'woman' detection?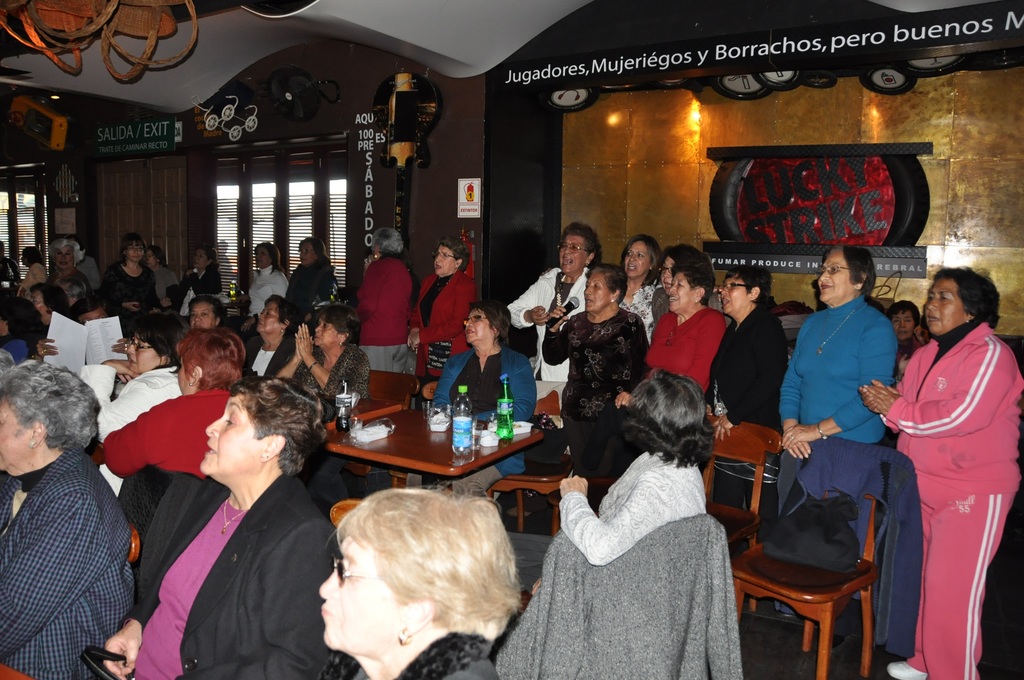
[82, 323, 182, 494]
